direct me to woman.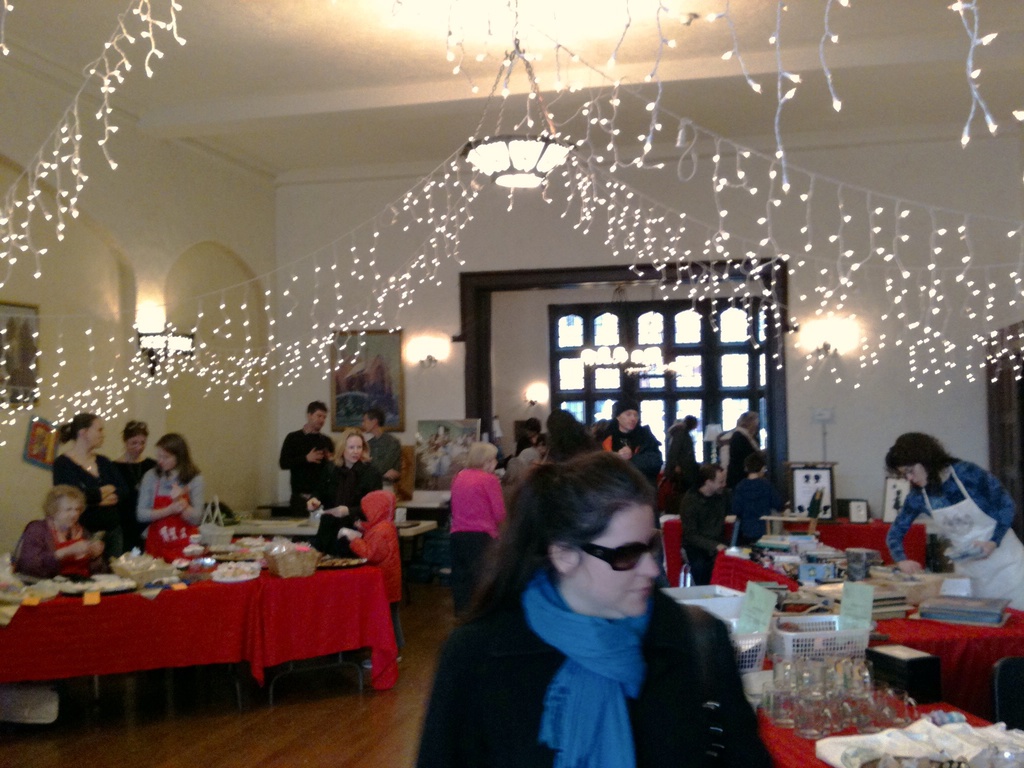
Direction: {"x1": 305, "y1": 424, "x2": 385, "y2": 546}.
